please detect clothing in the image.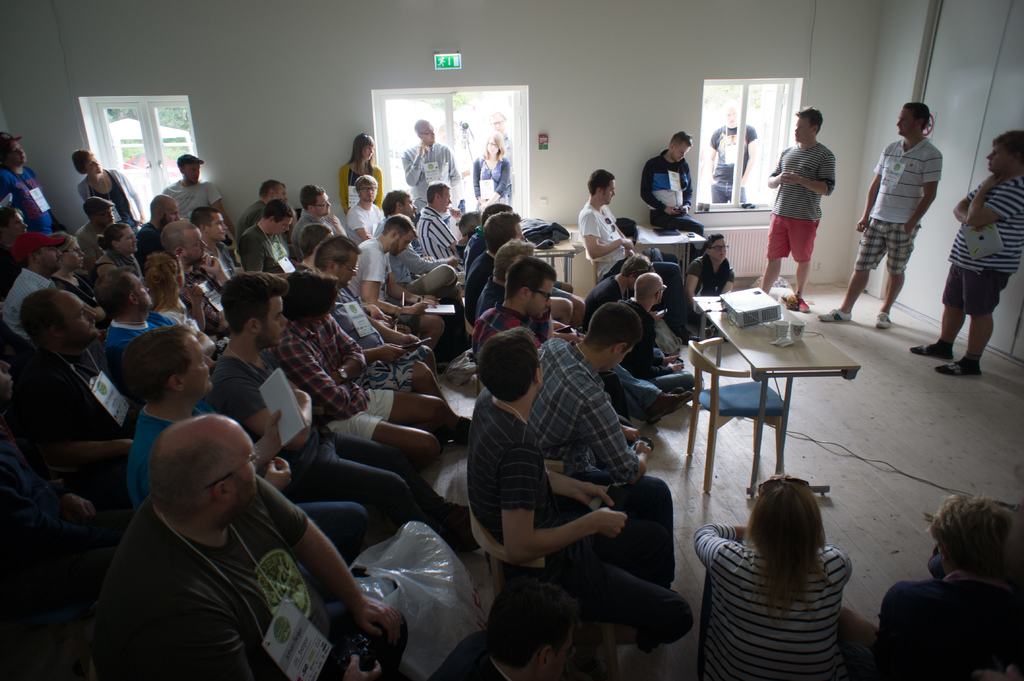
<bbox>765, 145, 840, 260</bbox>.
